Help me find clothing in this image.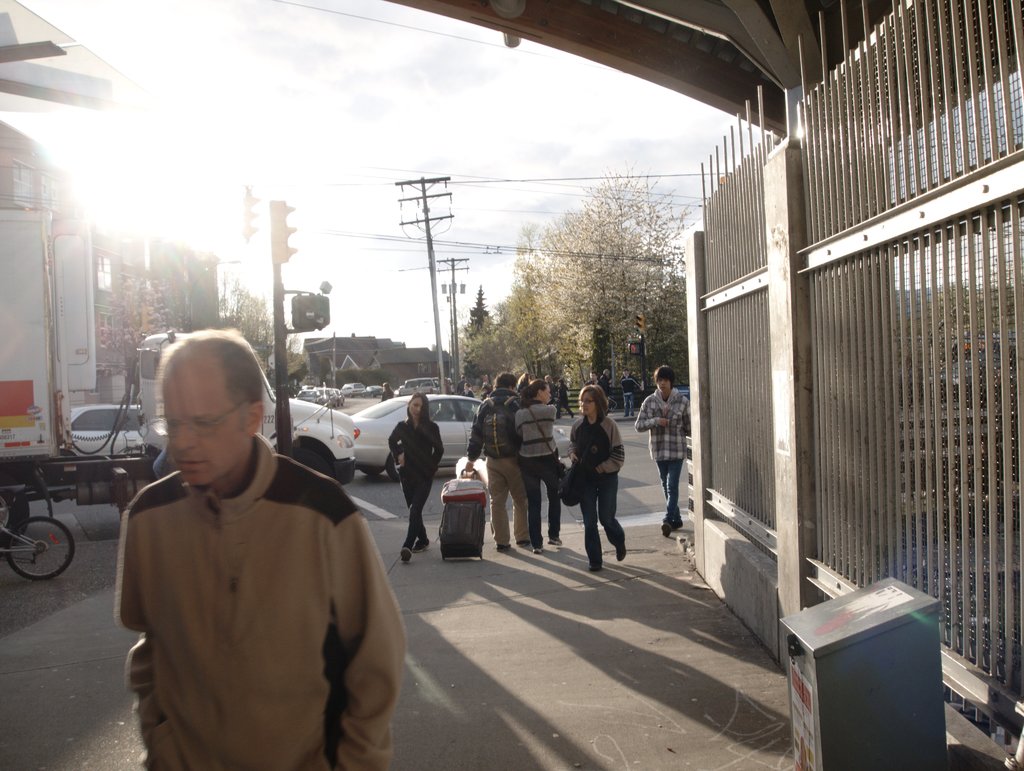
Found it: (x1=467, y1=386, x2=529, y2=540).
